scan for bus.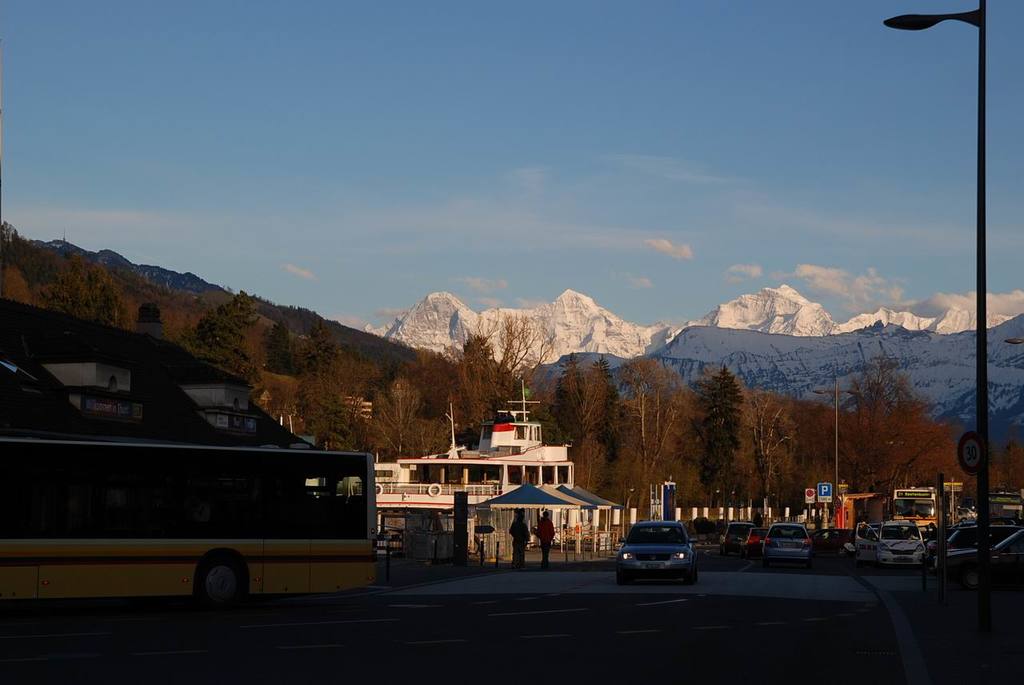
Scan result: [1,438,380,627].
